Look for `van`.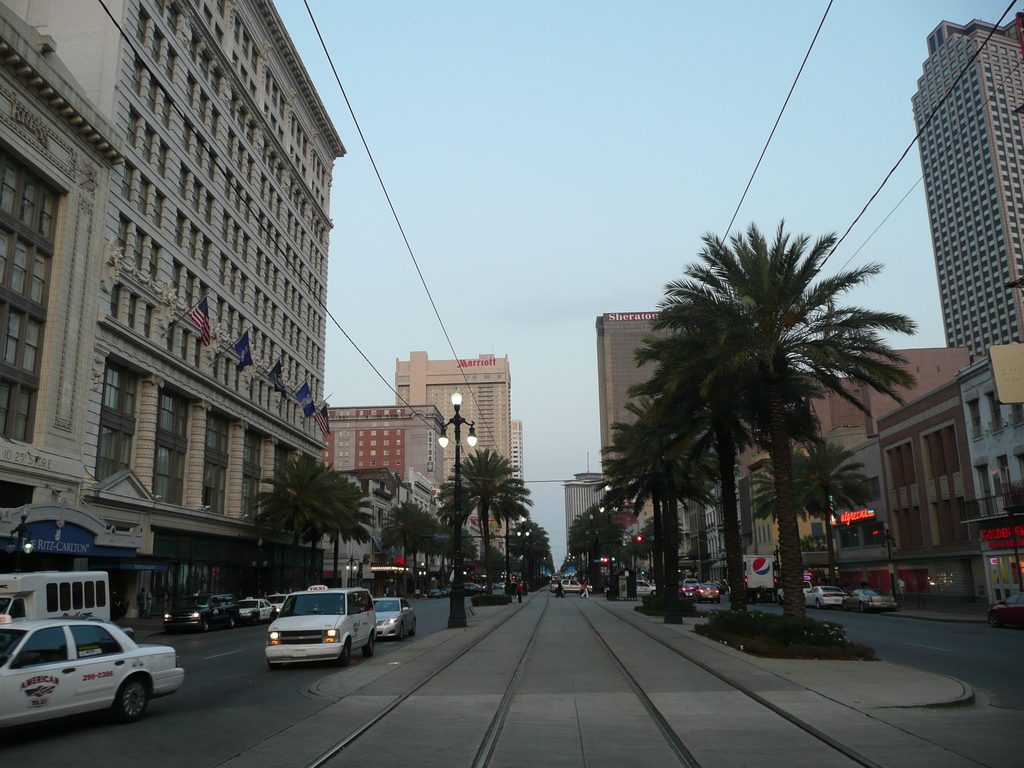
Found: detection(264, 584, 380, 668).
